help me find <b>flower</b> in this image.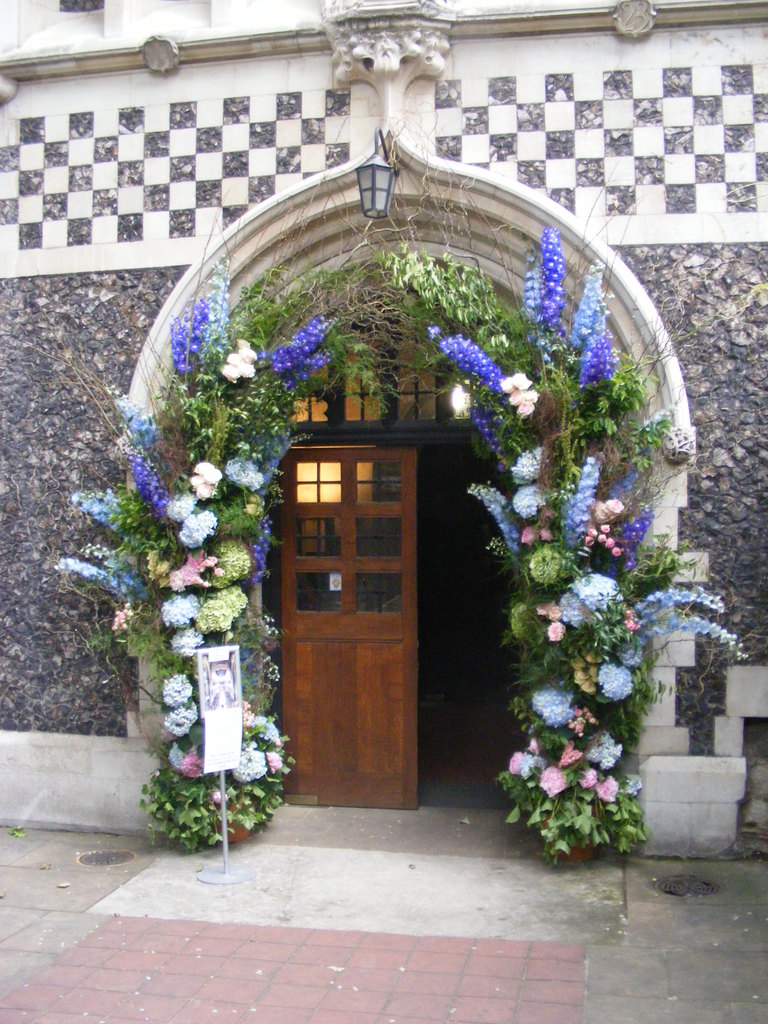
Found it: 558,593,584,625.
